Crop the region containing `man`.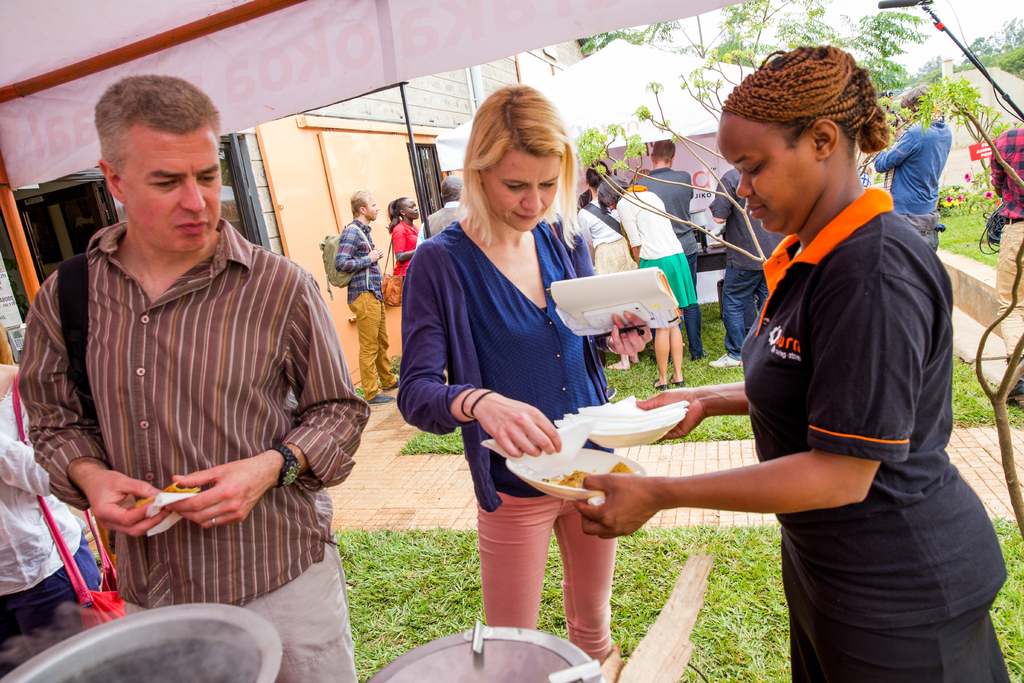
Crop region: box=[340, 190, 409, 398].
